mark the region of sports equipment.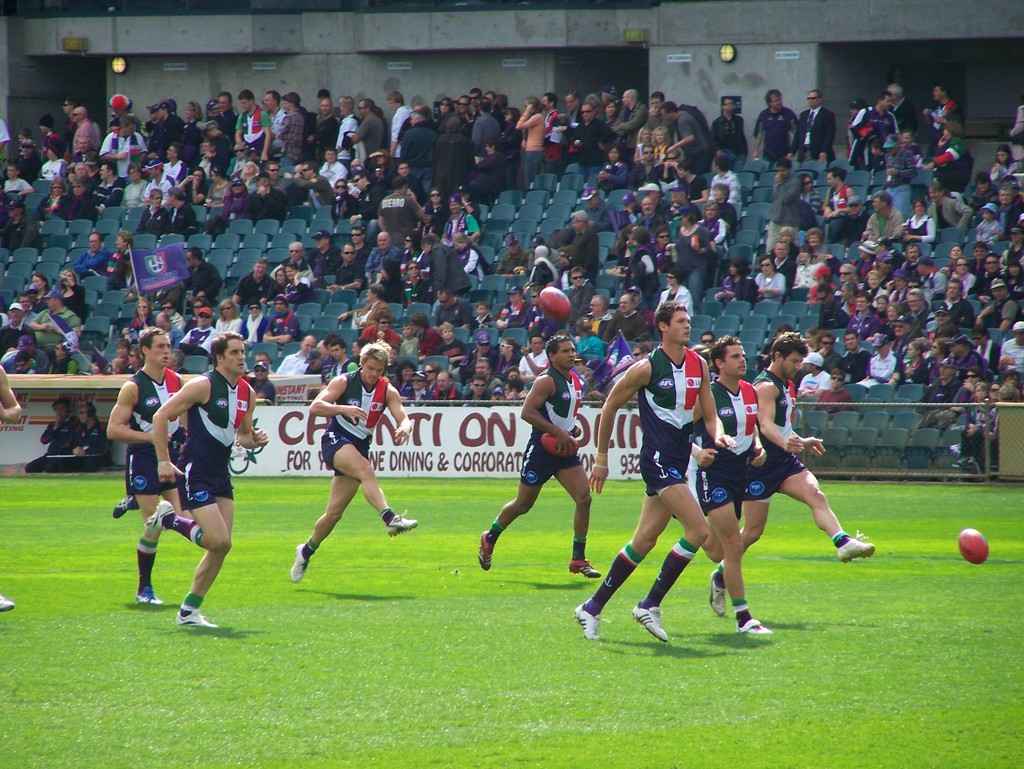
Region: detection(956, 528, 990, 564).
